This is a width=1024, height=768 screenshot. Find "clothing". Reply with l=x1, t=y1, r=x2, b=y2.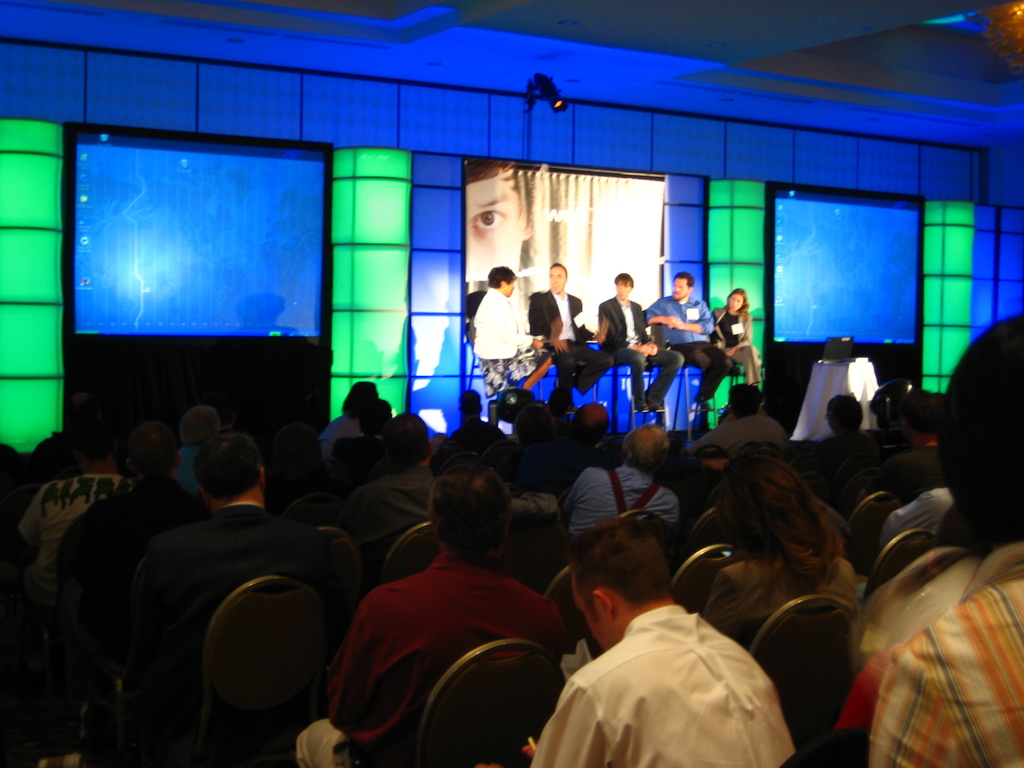
l=643, t=296, r=732, b=399.
